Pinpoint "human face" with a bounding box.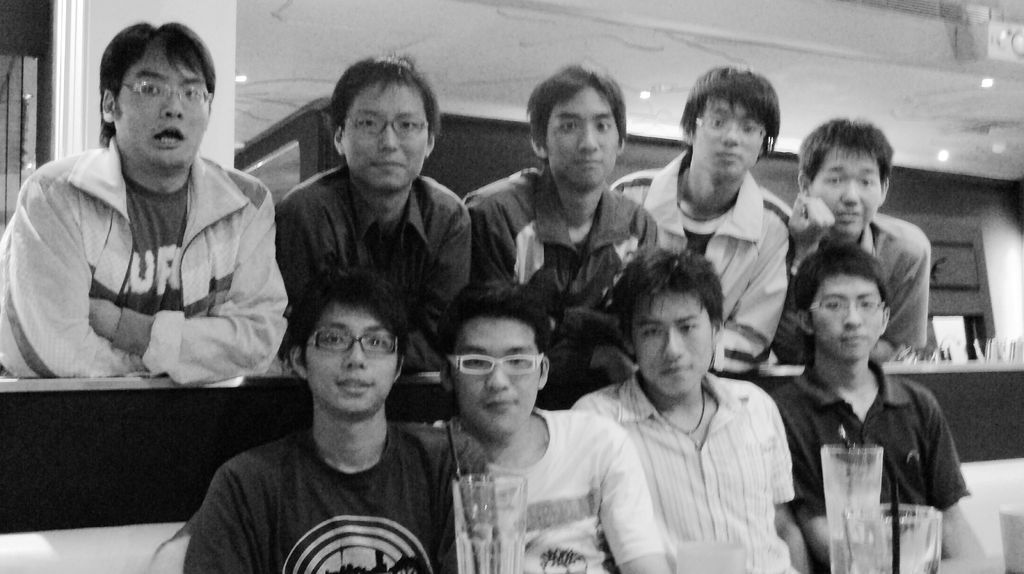
[449,318,541,450].
